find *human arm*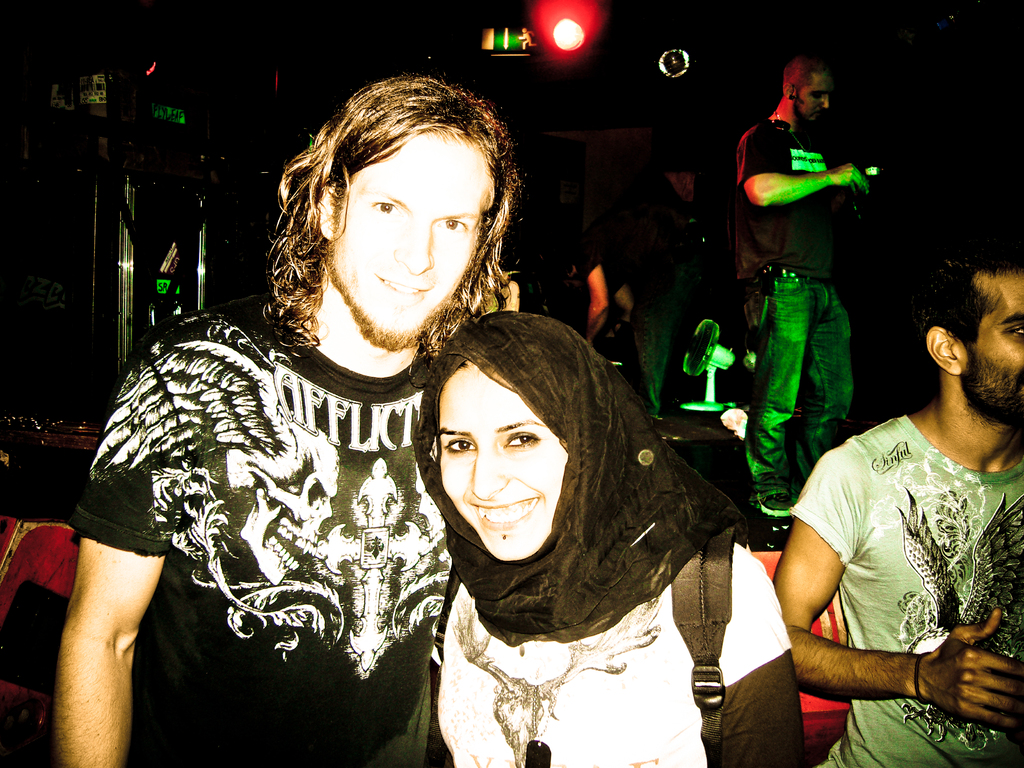
BBox(774, 447, 1023, 735)
